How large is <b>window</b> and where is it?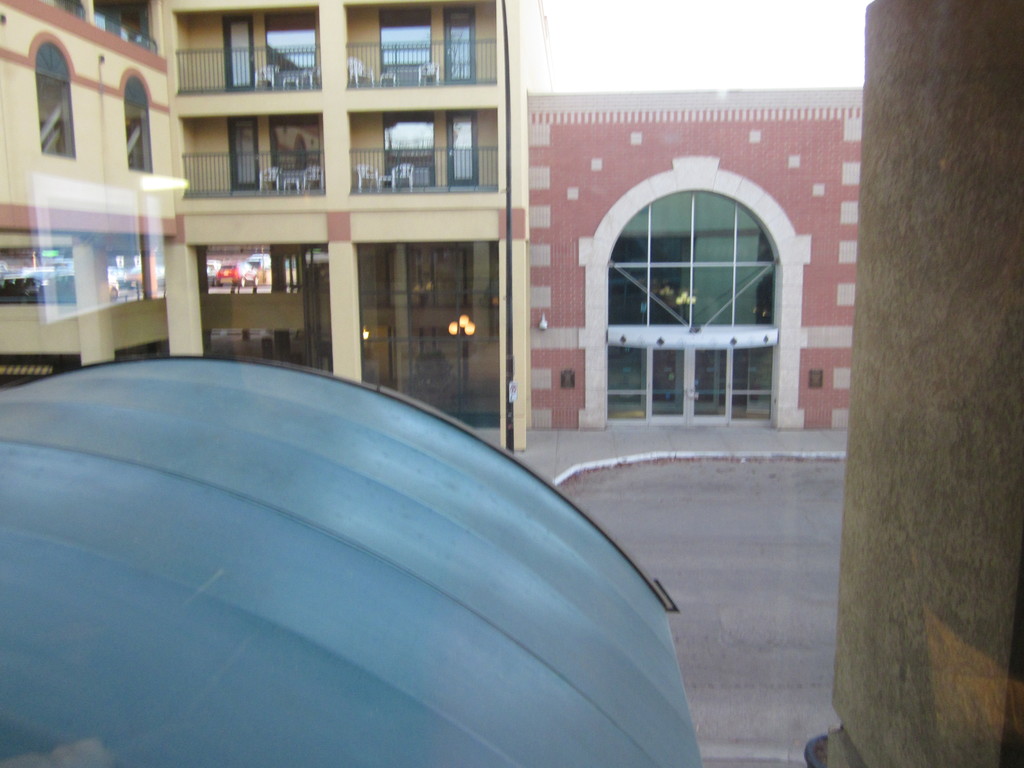
Bounding box: 271:113:326:179.
